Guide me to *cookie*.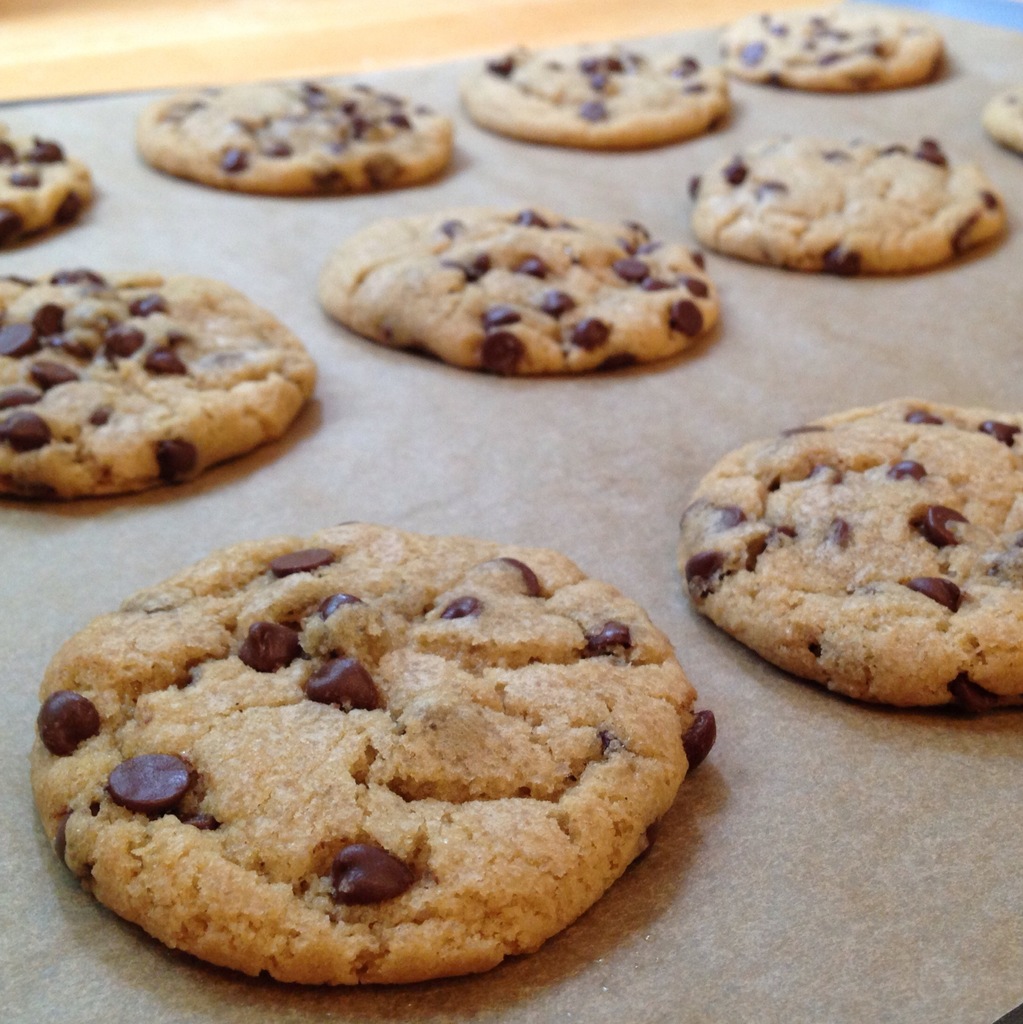
Guidance: 0/263/323/508.
